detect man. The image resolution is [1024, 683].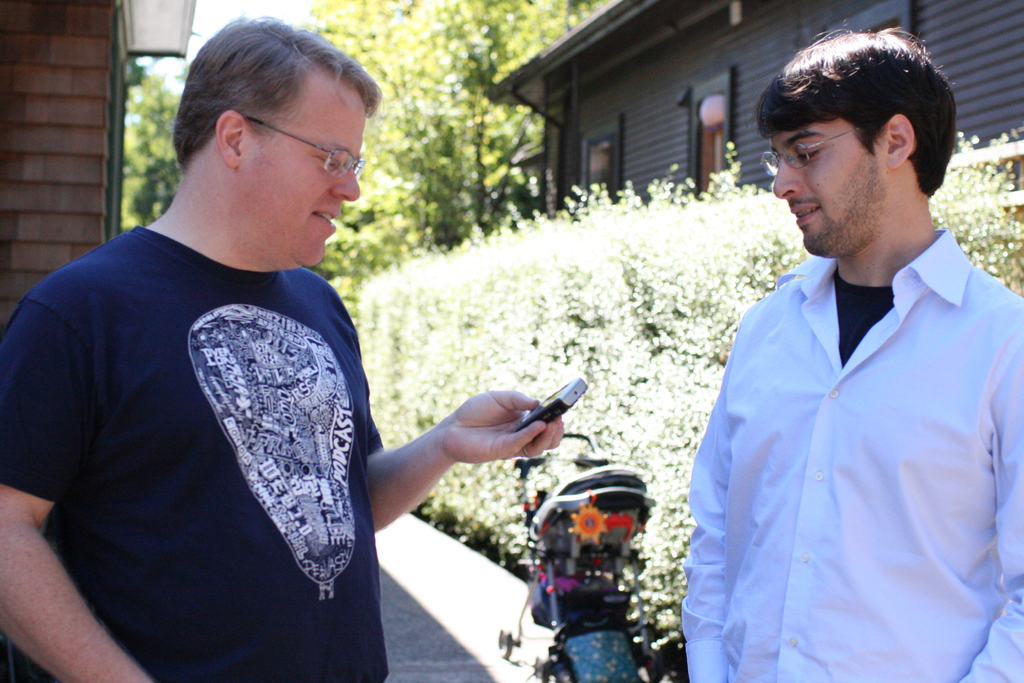
rect(674, 27, 1017, 680).
